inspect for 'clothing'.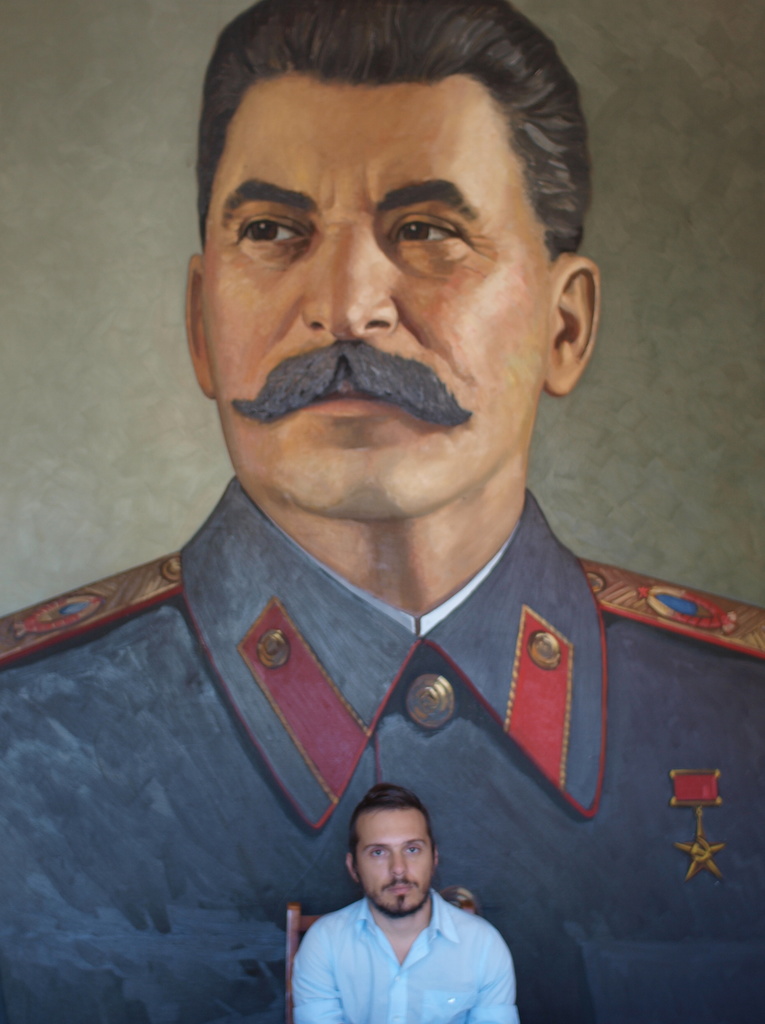
Inspection: region(0, 468, 764, 1023).
